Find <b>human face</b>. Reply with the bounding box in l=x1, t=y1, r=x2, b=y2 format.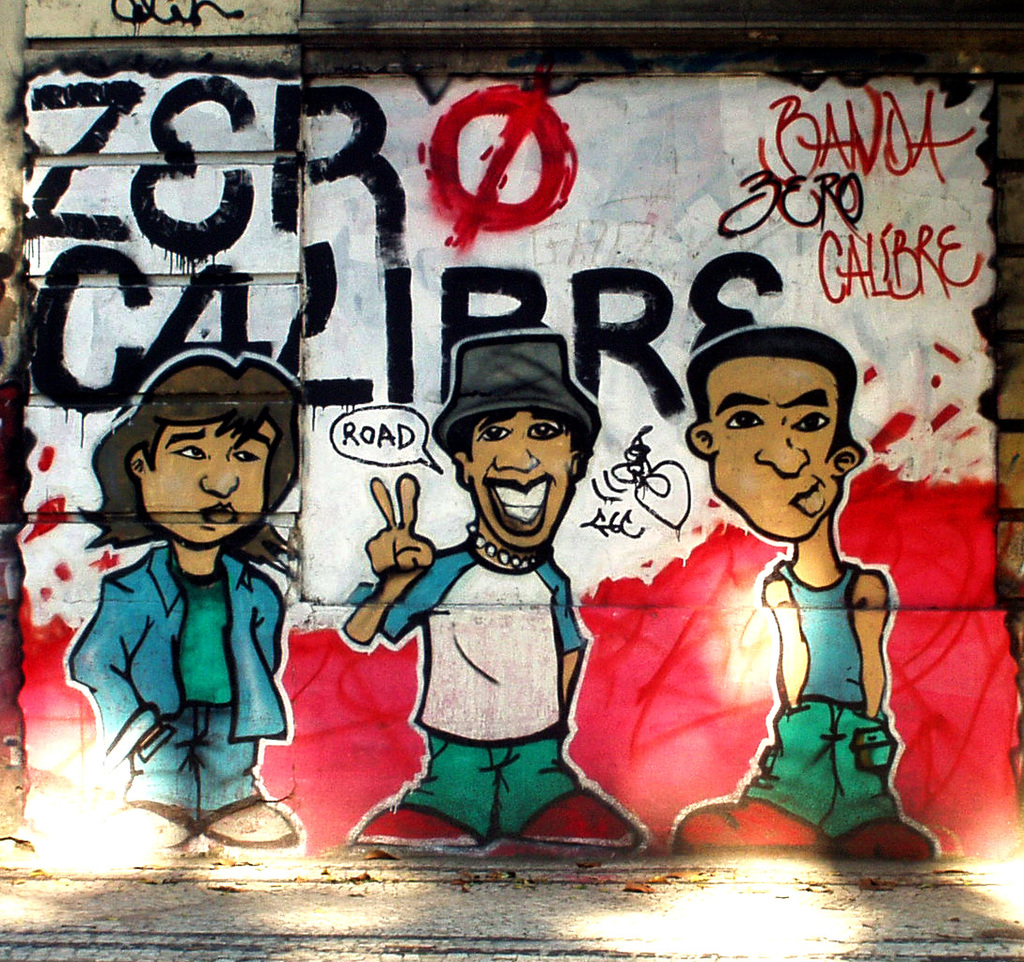
l=474, t=409, r=567, b=547.
